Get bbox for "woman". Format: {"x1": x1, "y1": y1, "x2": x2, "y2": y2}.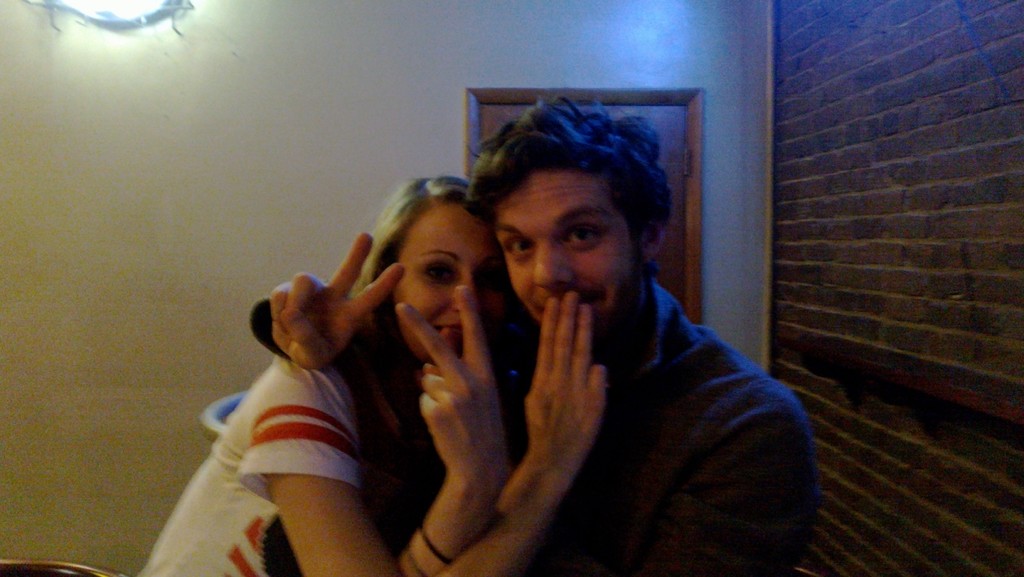
{"x1": 132, "y1": 177, "x2": 603, "y2": 576}.
